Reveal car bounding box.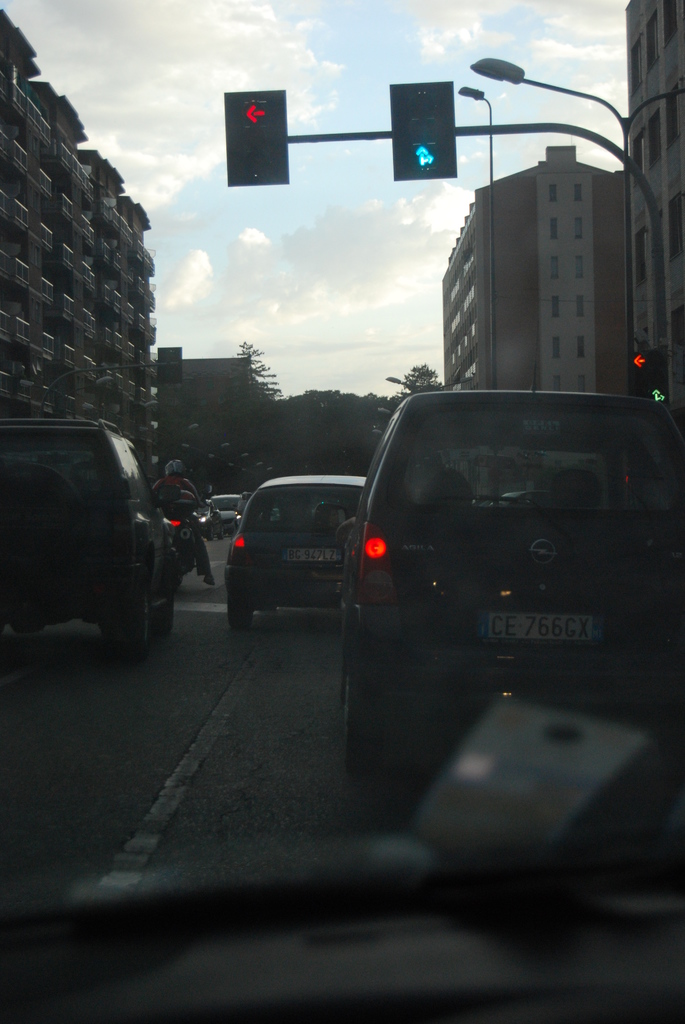
Revealed: box=[338, 395, 684, 827].
